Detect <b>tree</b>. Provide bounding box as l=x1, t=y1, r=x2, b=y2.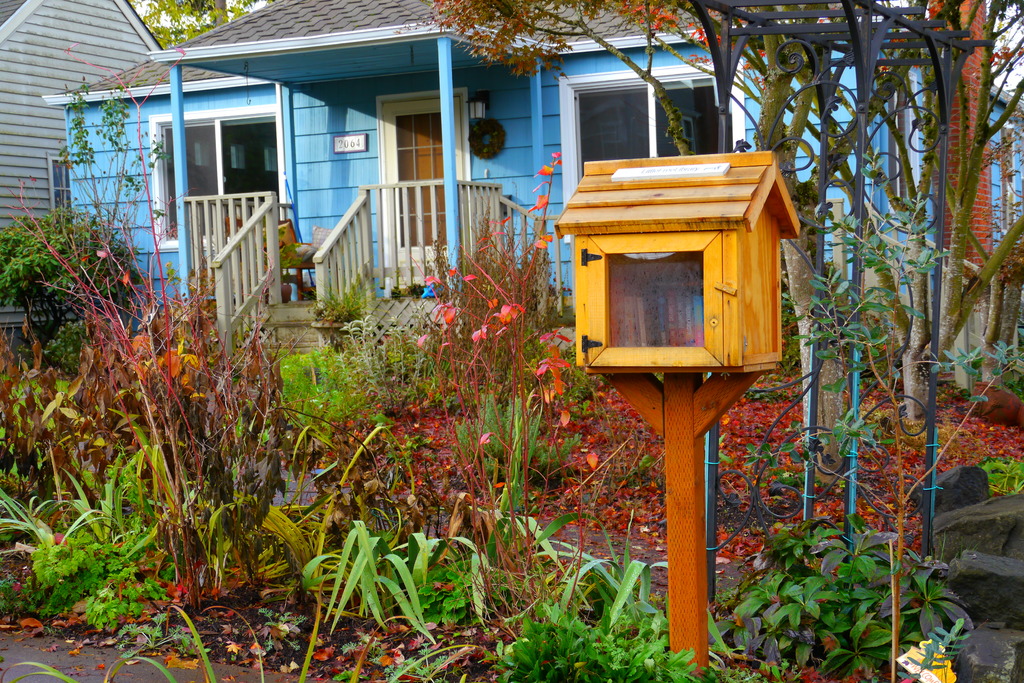
l=138, t=0, r=250, b=49.
